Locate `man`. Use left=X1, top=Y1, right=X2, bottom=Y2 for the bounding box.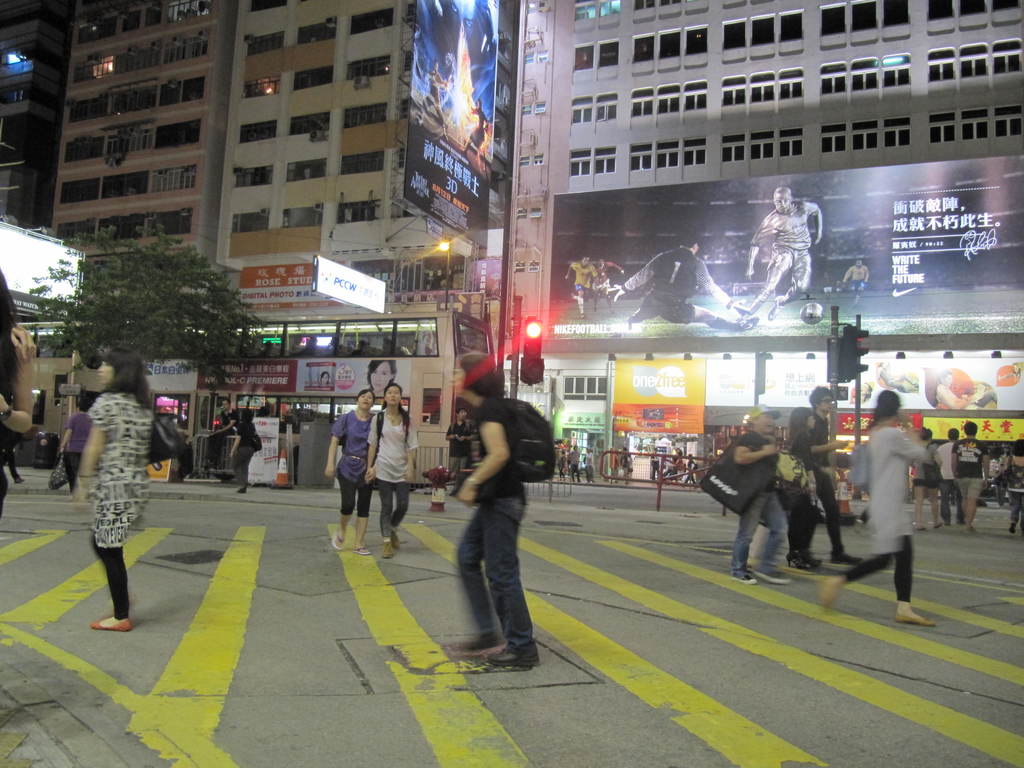
left=724, top=398, right=792, bottom=593.
